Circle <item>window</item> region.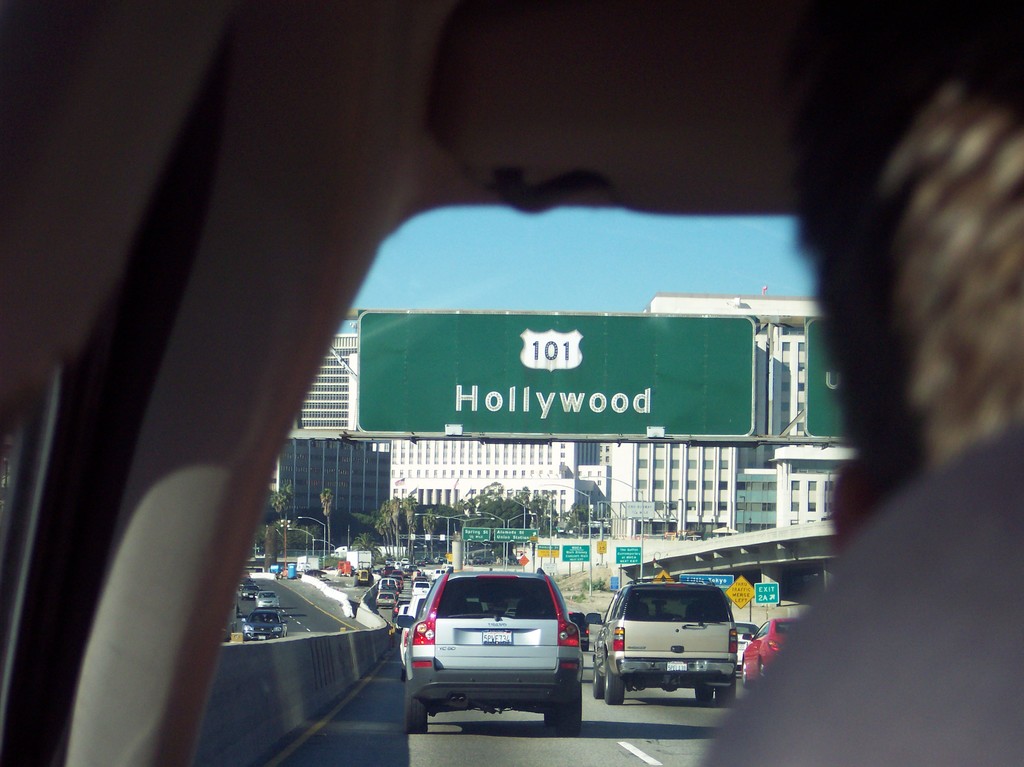
Region: <region>808, 501, 819, 513</region>.
